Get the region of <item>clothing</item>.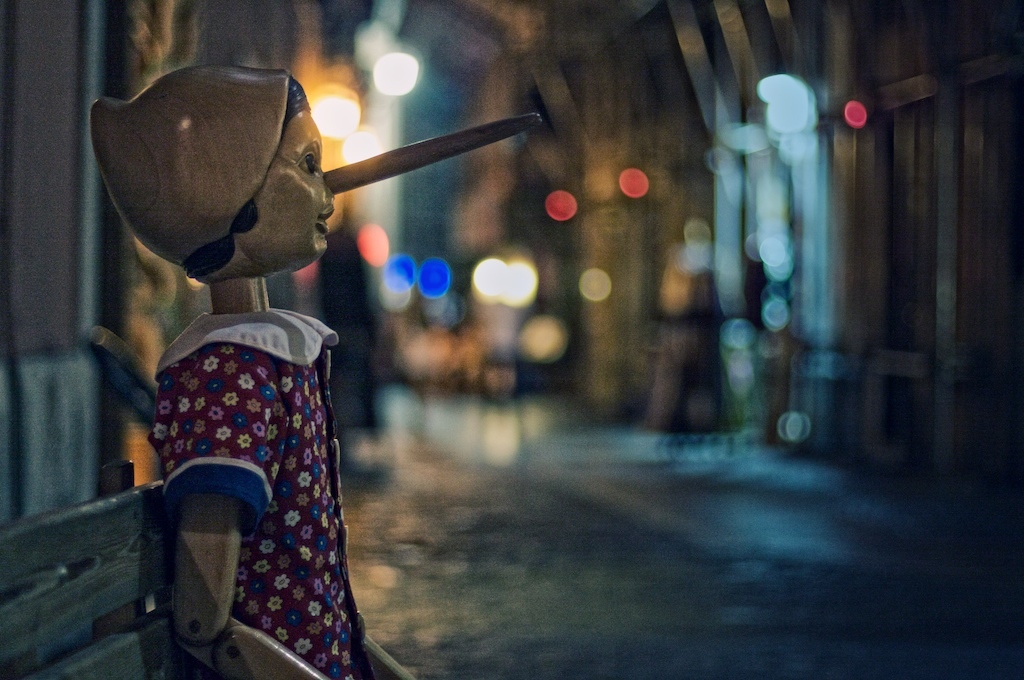
139 301 358 611.
